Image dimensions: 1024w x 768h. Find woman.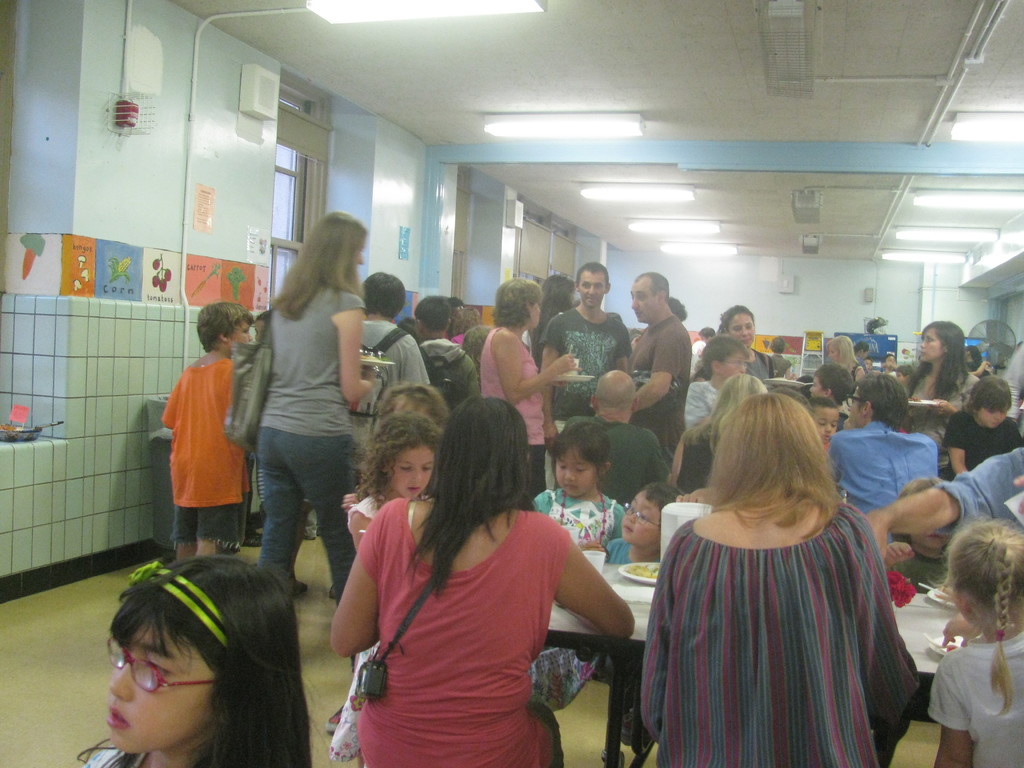
{"left": 325, "top": 394, "right": 636, "bottom": 767}.
